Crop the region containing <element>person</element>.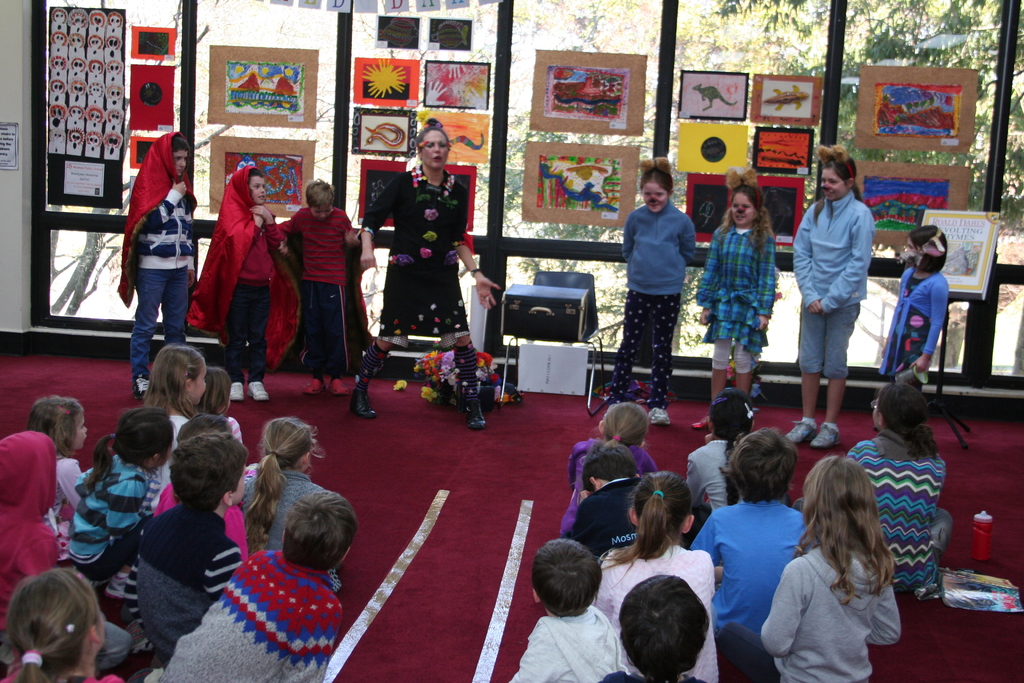
Crop region: box=[573, 443, 644, 566].
